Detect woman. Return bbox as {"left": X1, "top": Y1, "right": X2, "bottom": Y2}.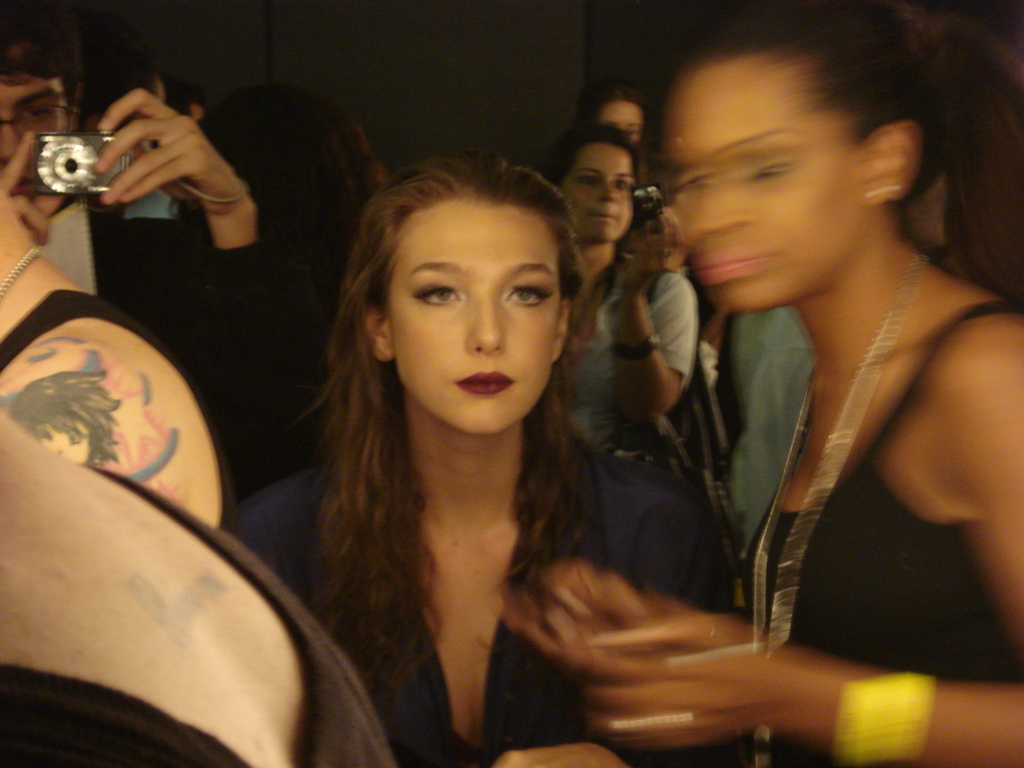
{"left": 532, "top": 118, "right": 700, "bottom": 495}.
